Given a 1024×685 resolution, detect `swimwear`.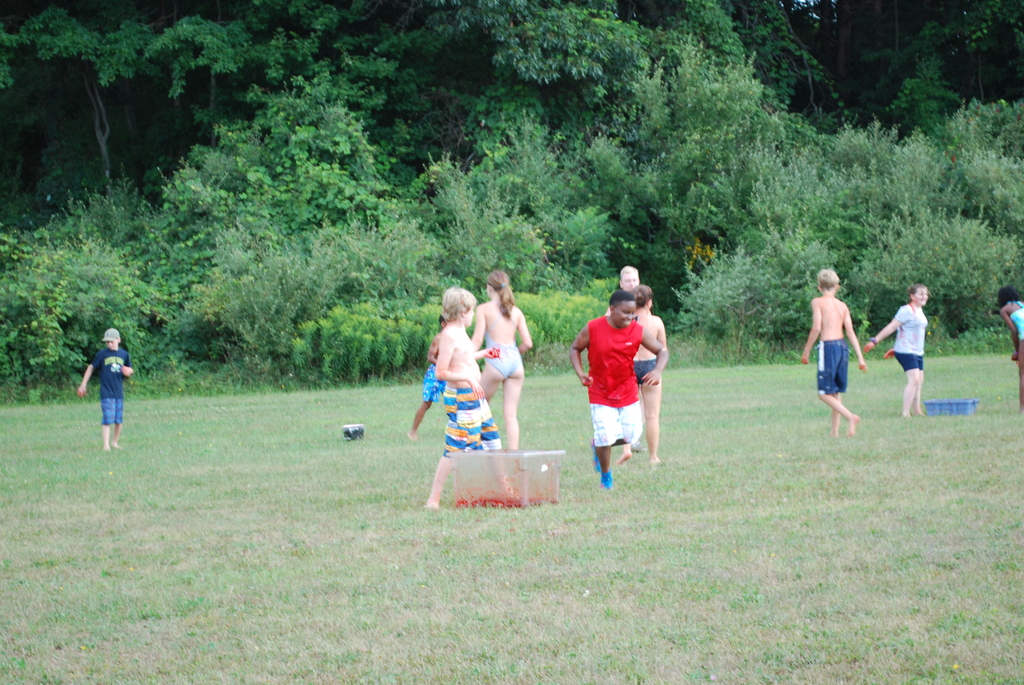
422 362 451 411.
